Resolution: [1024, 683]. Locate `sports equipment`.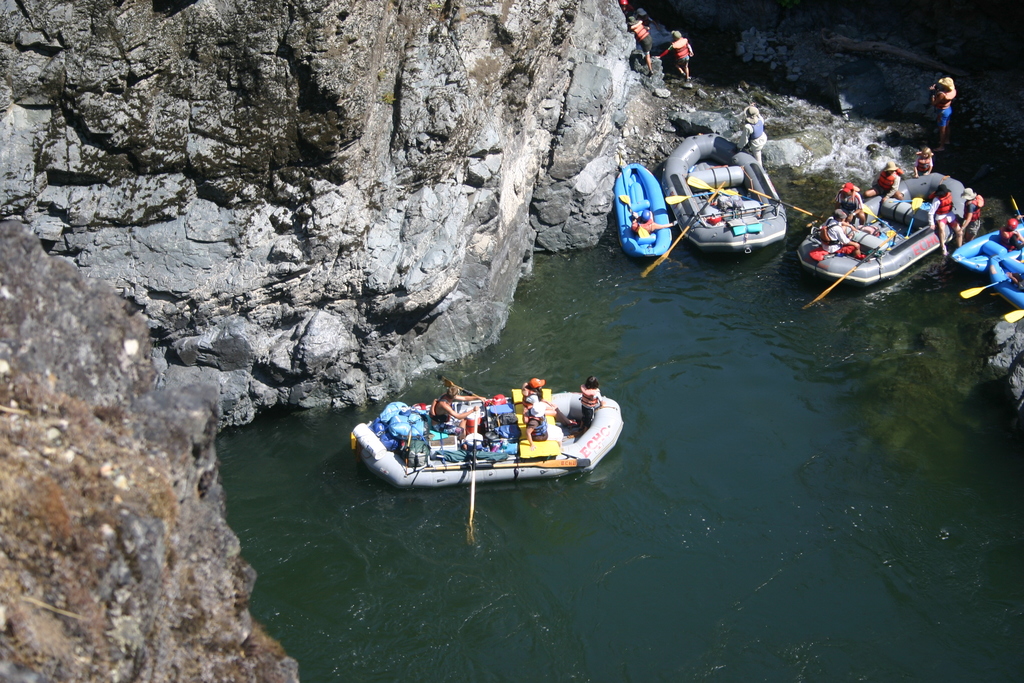
Rect(426, 459, 591, 470).
